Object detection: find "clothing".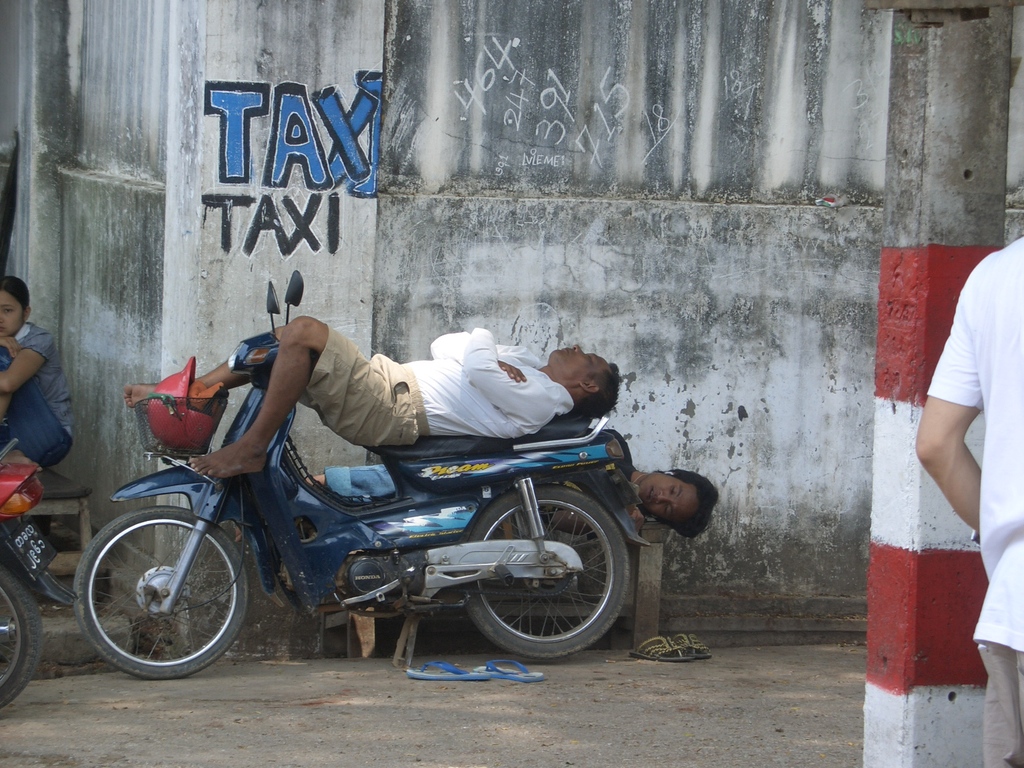
[298, 321, 571, 451].
